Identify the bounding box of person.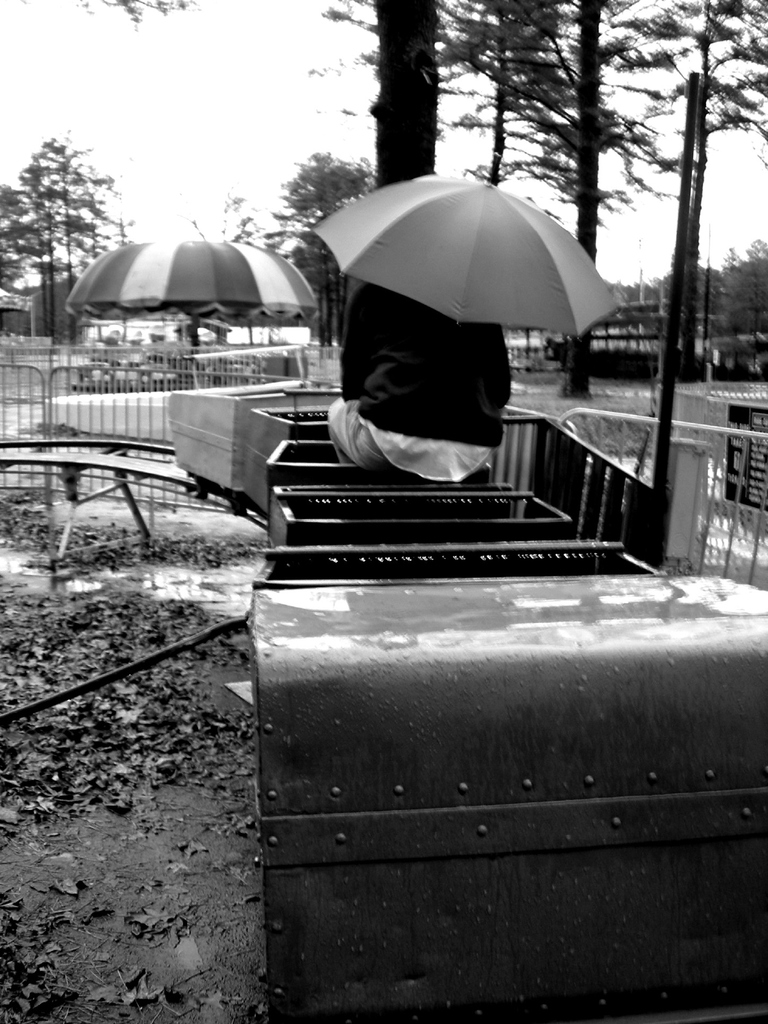
326, 276, 503, 485.
